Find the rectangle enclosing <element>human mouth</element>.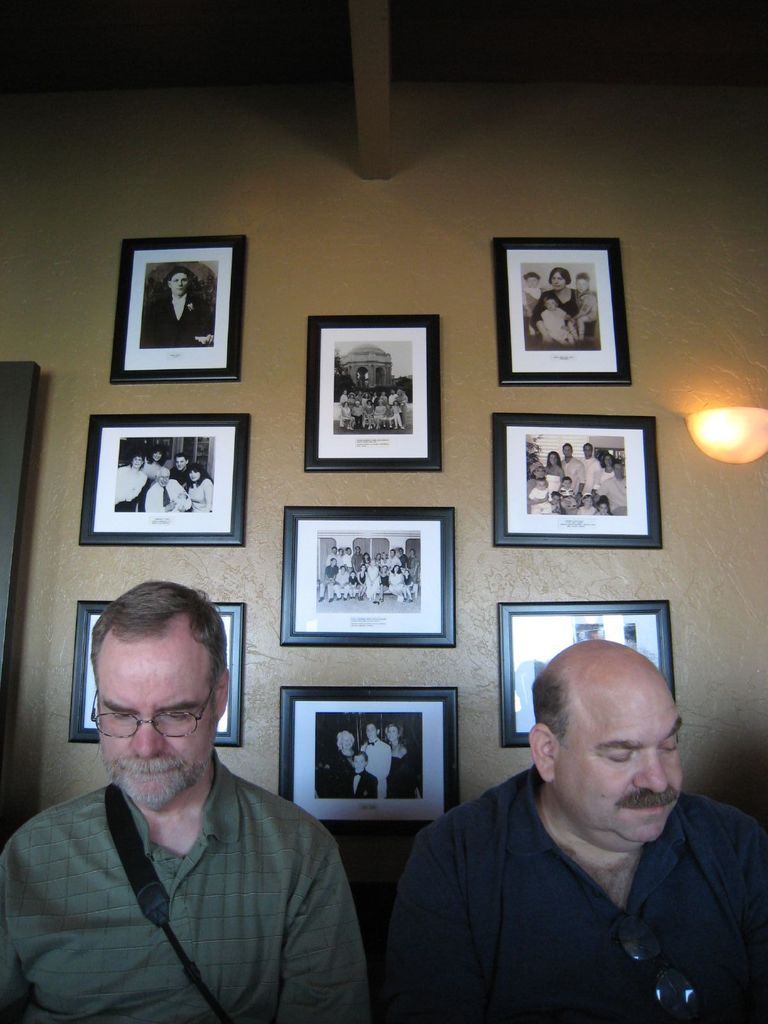
x1=623 y1=800 x2=678 y2=813.
